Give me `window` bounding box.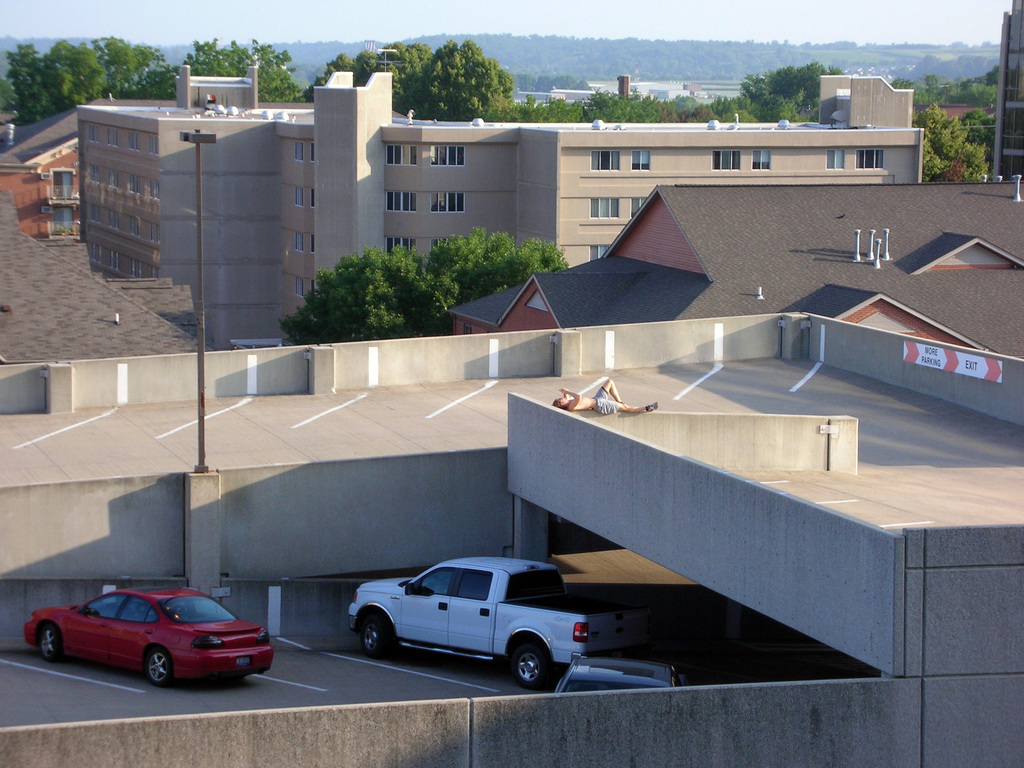
left=386, top=142, right=418, bottom=166.
